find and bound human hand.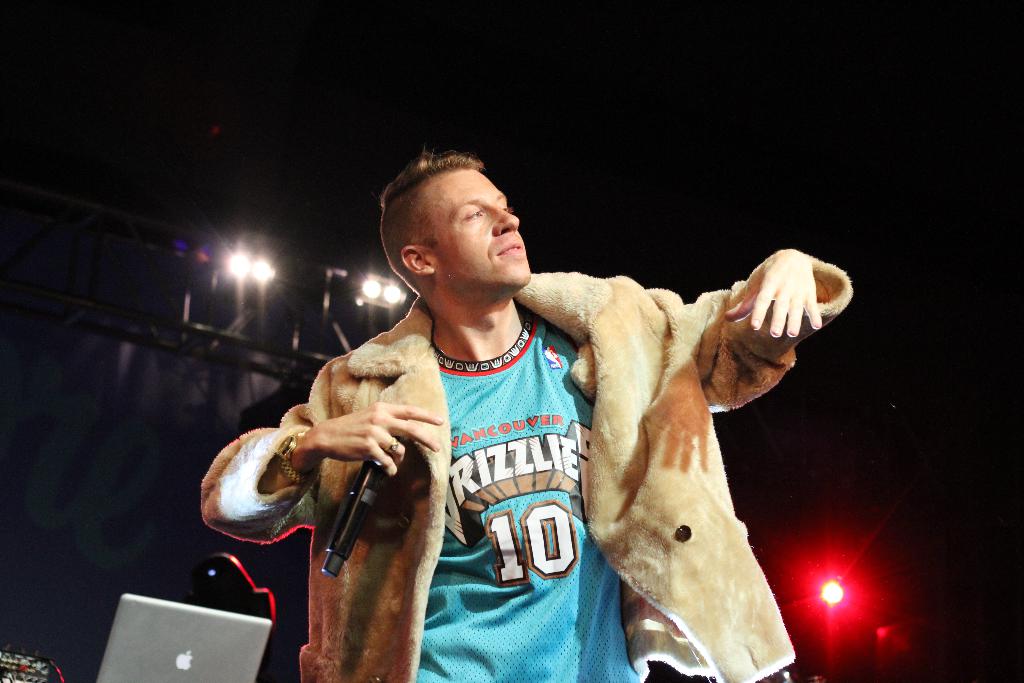
Bound: rect(309, 397, 444, 483).
